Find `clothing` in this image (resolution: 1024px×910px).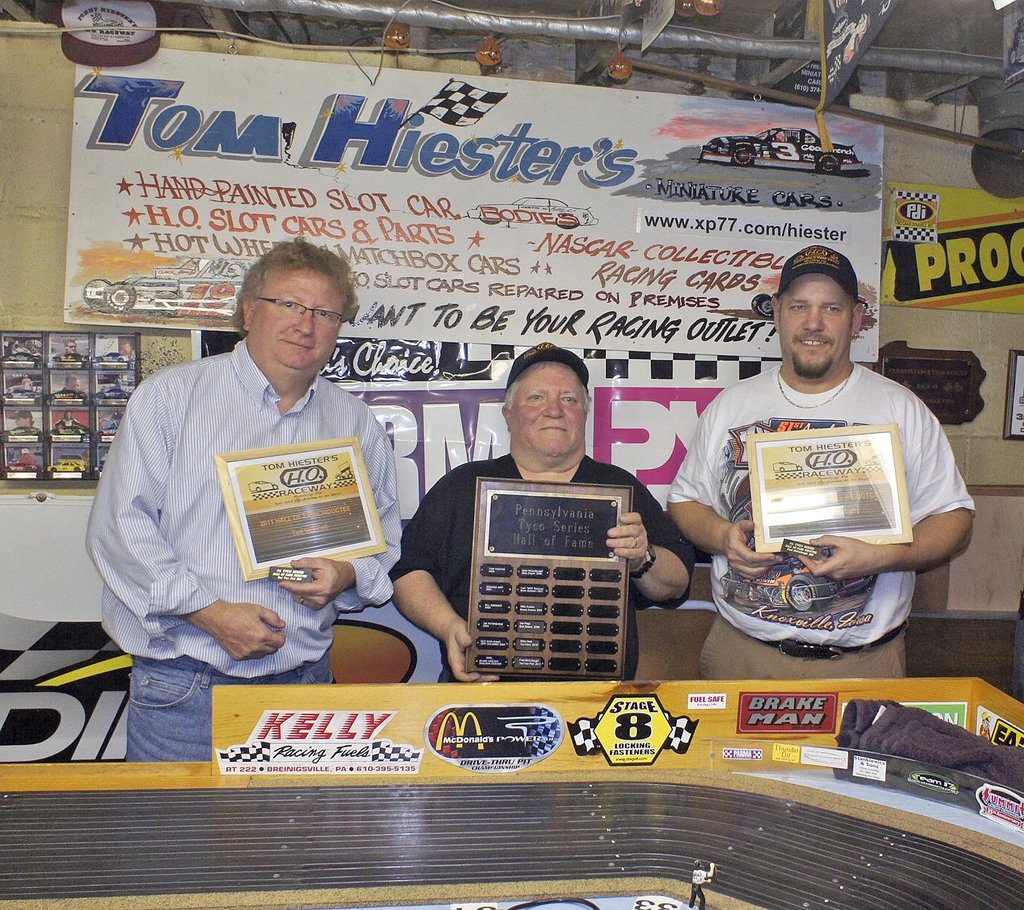
detection(661, 365, 972, 681).
